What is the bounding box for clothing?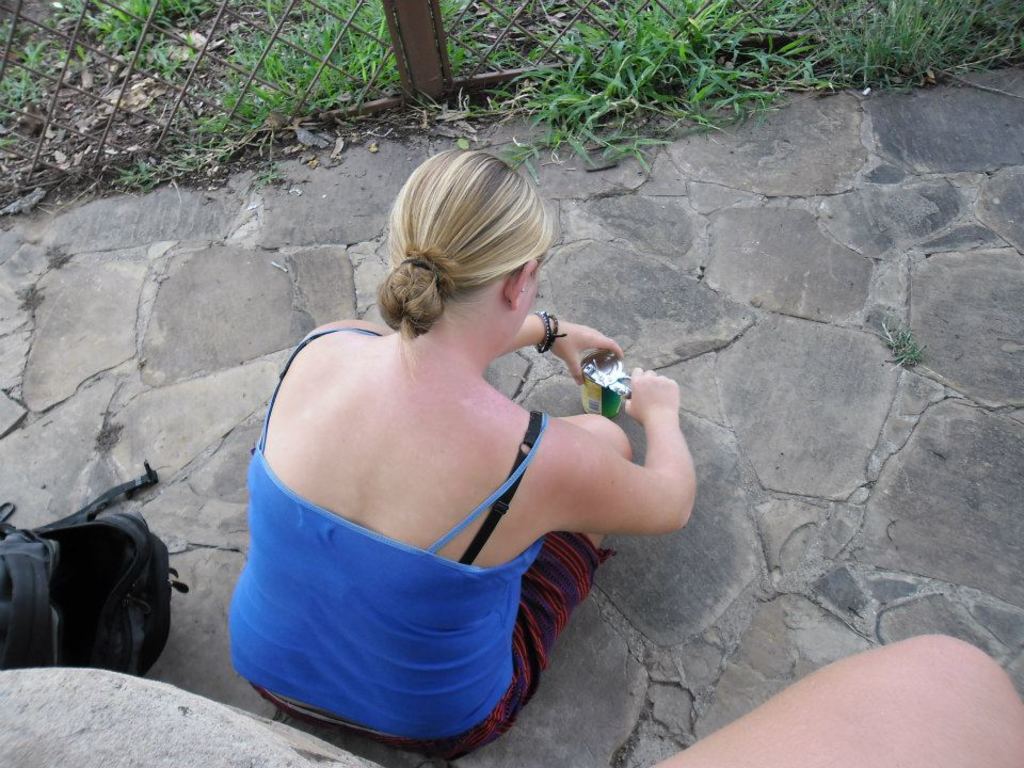
(228, 326, 623, 764).
